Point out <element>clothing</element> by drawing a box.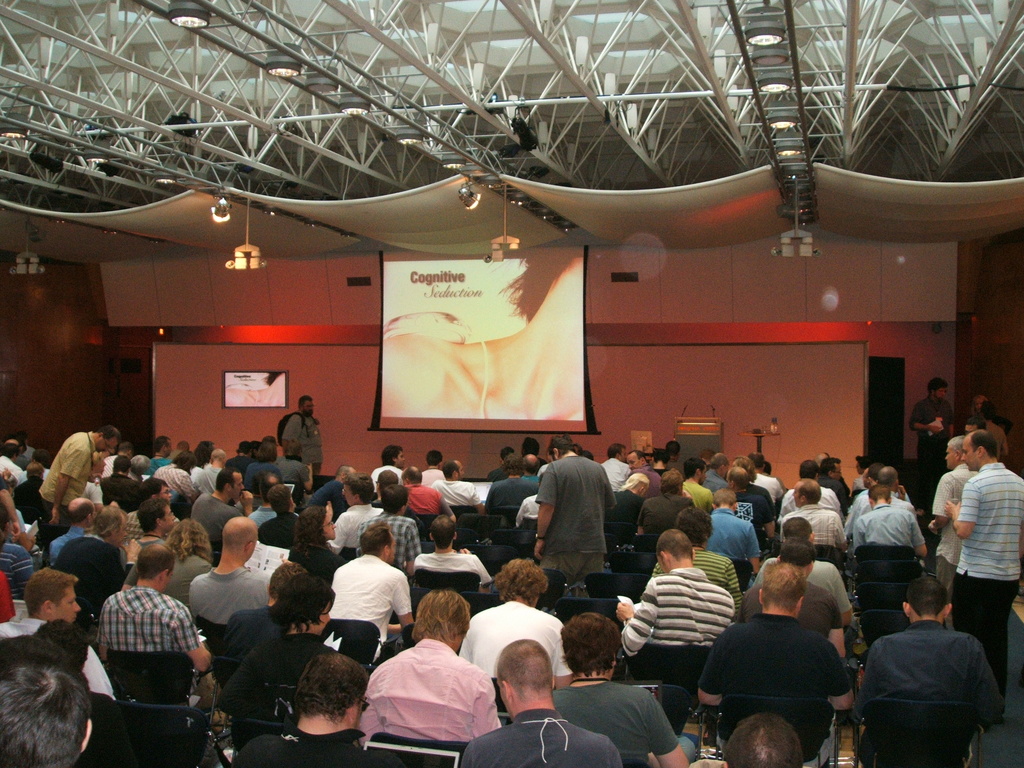
(left=199, top=463, right=221, bottom=484).
